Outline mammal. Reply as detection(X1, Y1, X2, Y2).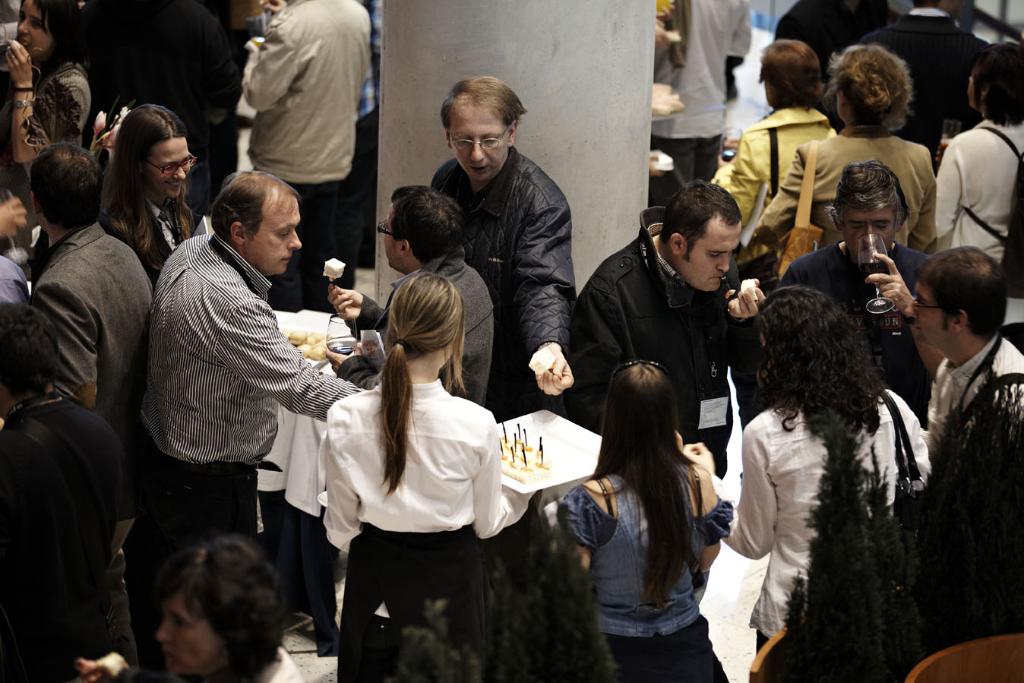
detection(647, 0, 757, 204).
